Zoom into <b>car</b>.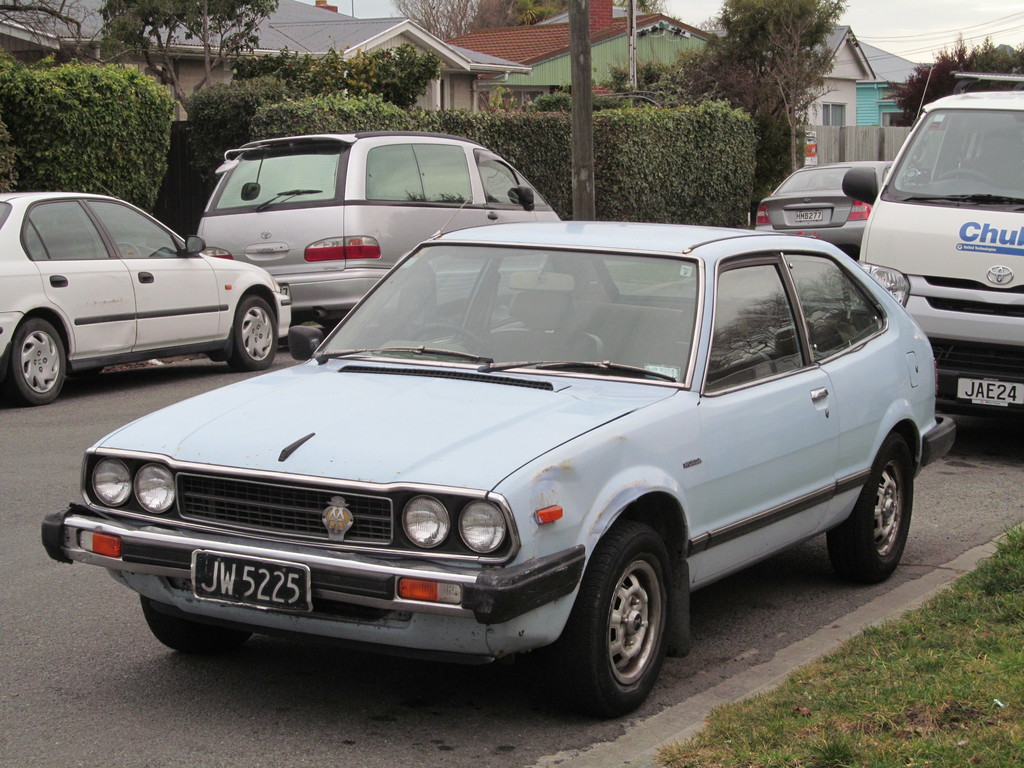
Zoom target: bbox=(755, 163, 918, 257).
